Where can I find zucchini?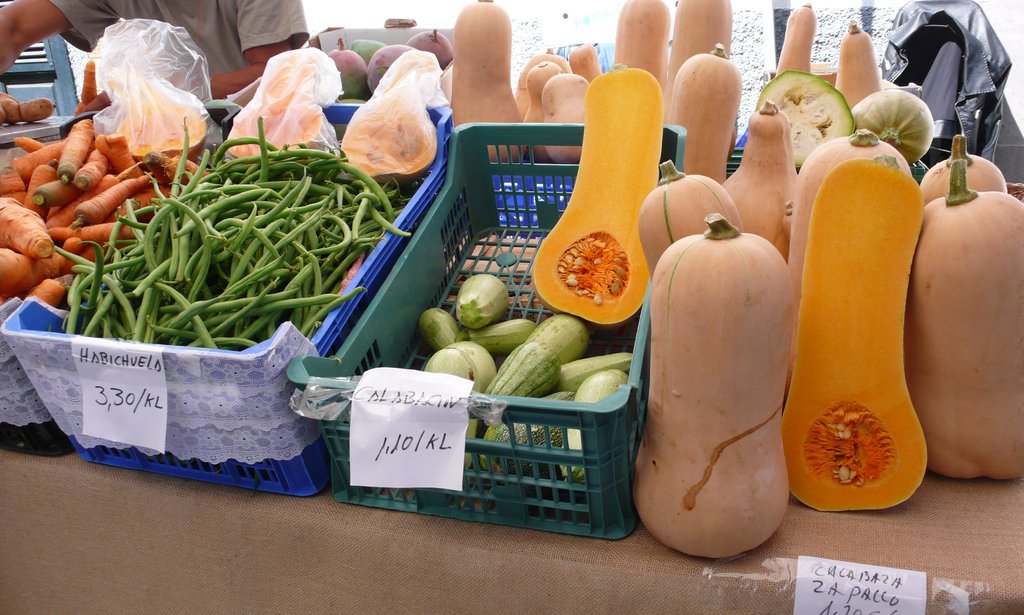
You can find it at x1=754 y1=65 x2=859 y2=165.
